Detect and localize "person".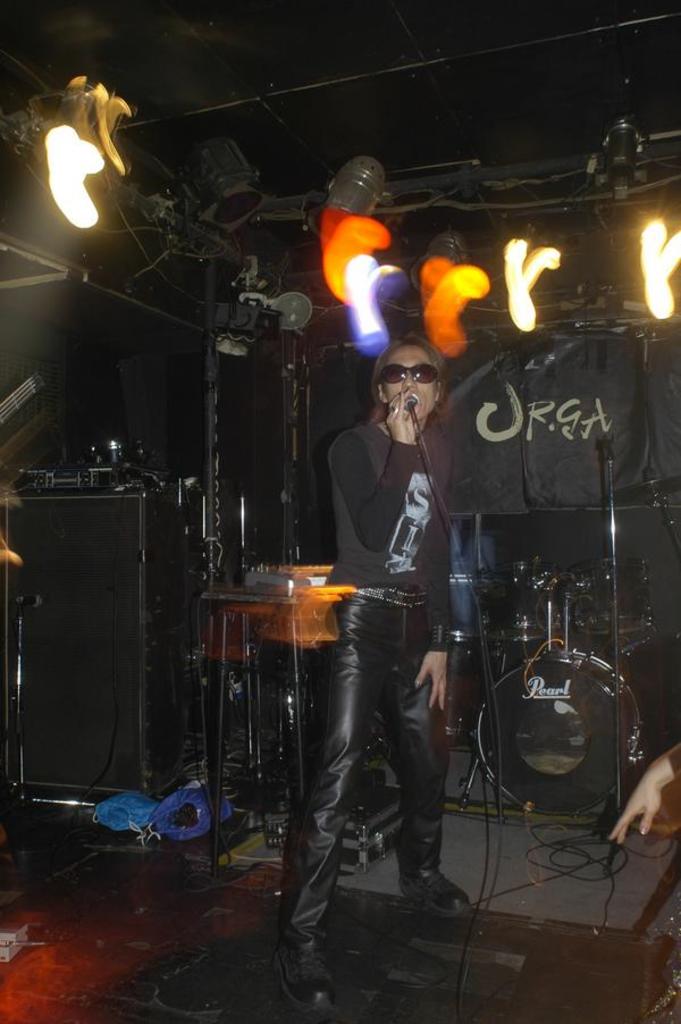
Localized at locate(268, 328, 484, 1007).
